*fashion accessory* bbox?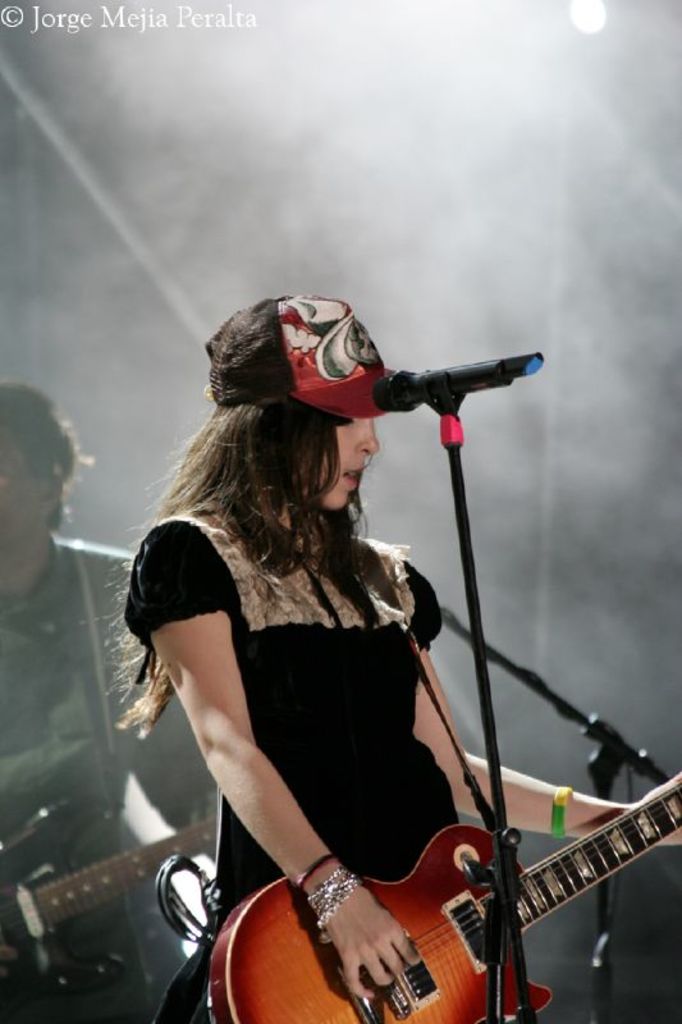
bbox=(202, 296, 400, 422)
